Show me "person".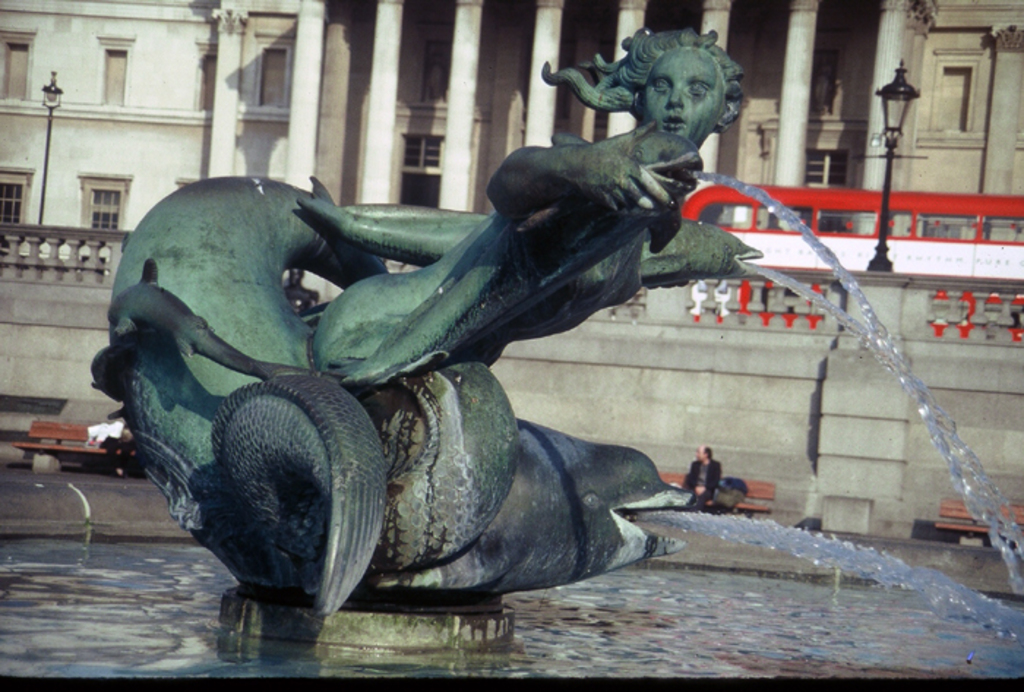
"person" is here: box=[683, 446, 723, 508].
